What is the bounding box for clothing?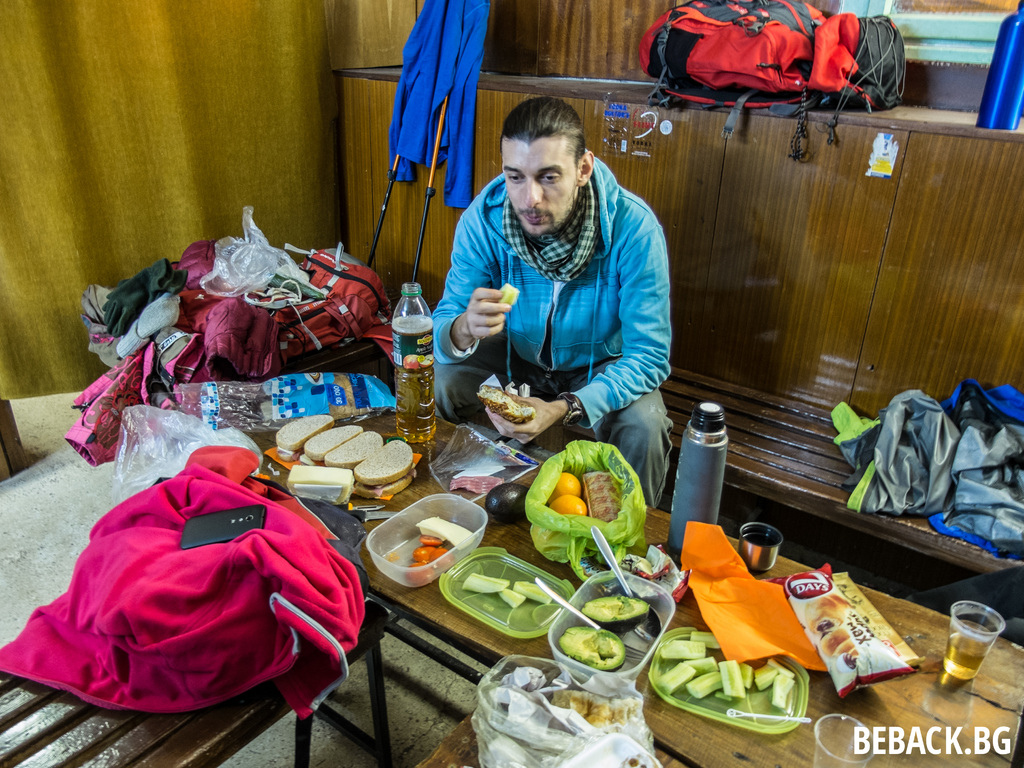
[826, 383, 1023, 554].
